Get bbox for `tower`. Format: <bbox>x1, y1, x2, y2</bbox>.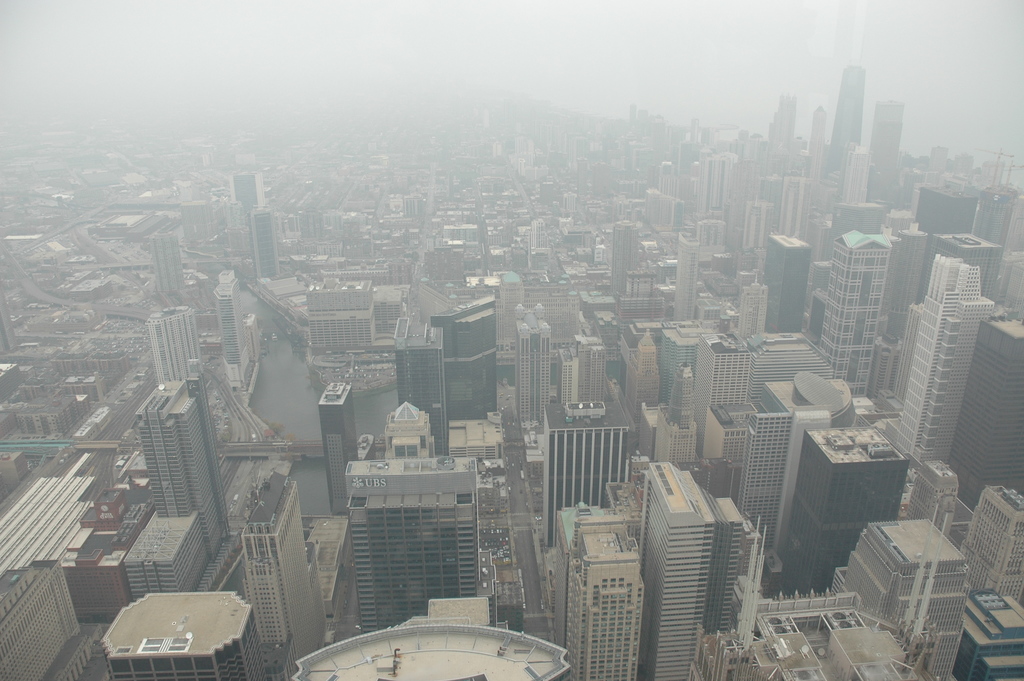
<bbox>513, 304, 552, 430</bbox>.
